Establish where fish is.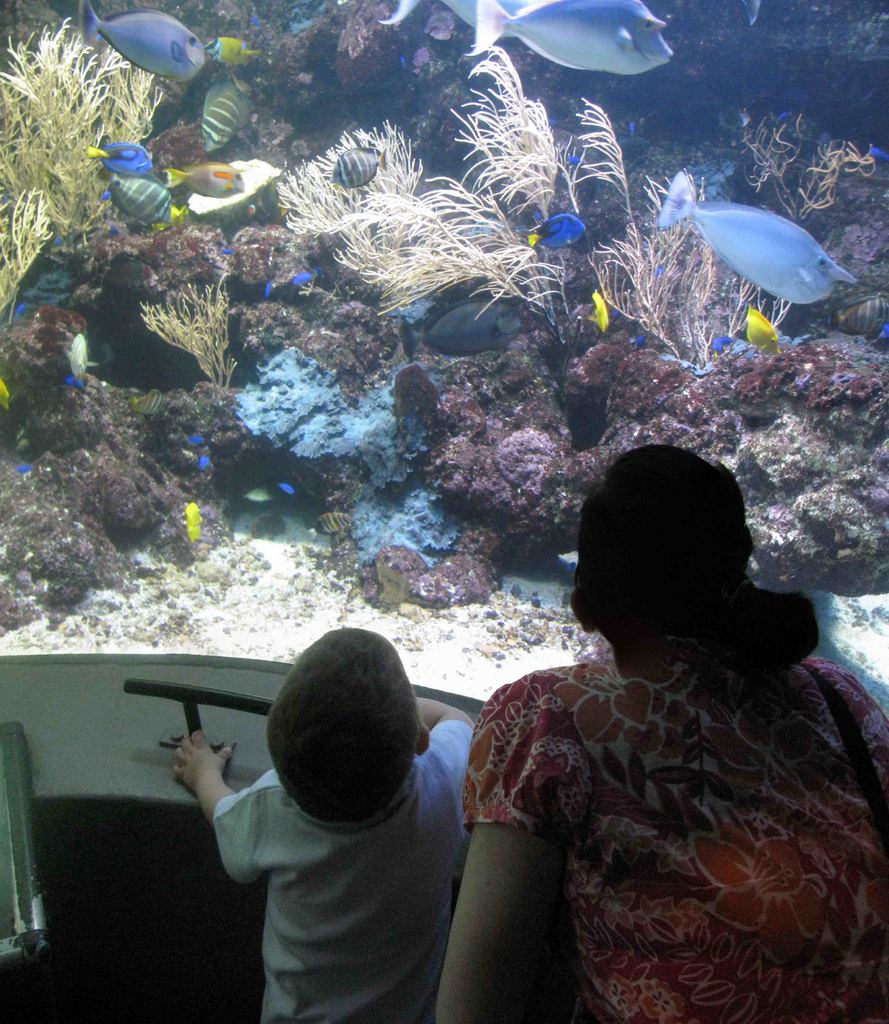
Established at {"left": 278, "top": 473, "right": 293, "bottom": 494}.
